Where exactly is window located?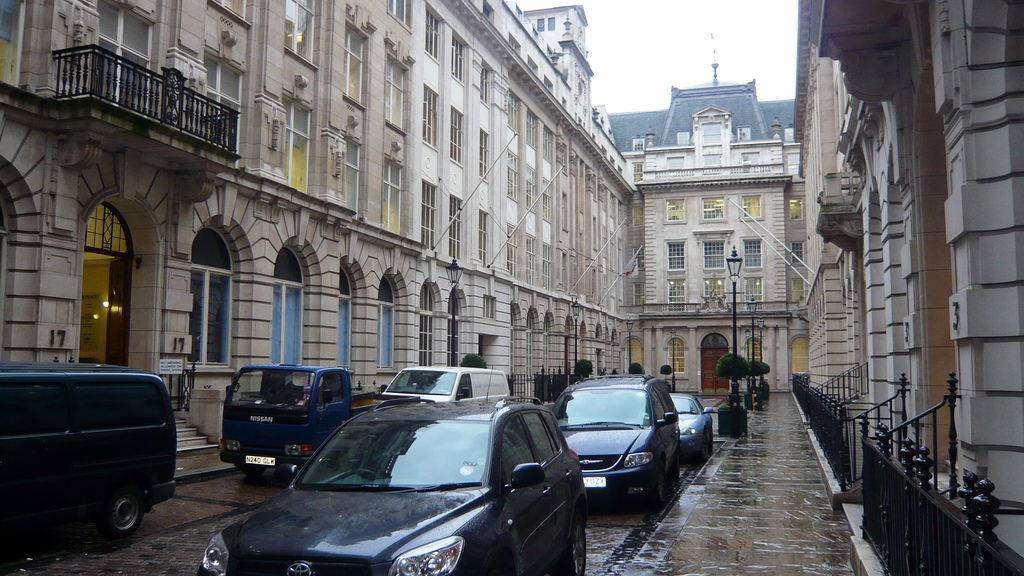
Its bounding box is BBox(526, 164, 536, 211).
